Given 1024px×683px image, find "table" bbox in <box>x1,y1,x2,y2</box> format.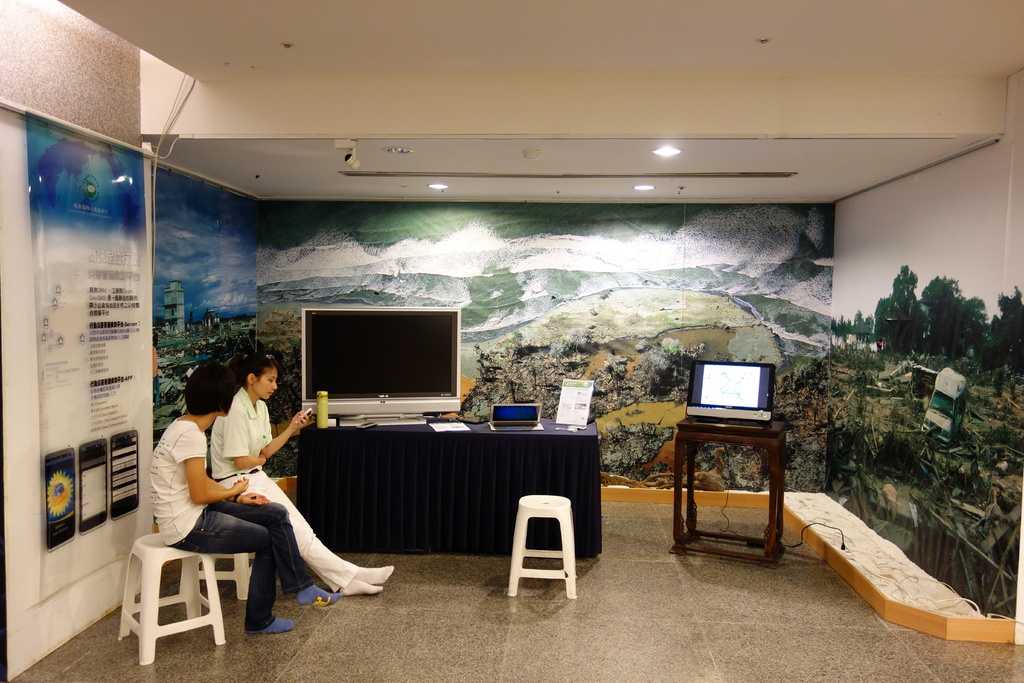
<box>664,407,805,564</box>.
